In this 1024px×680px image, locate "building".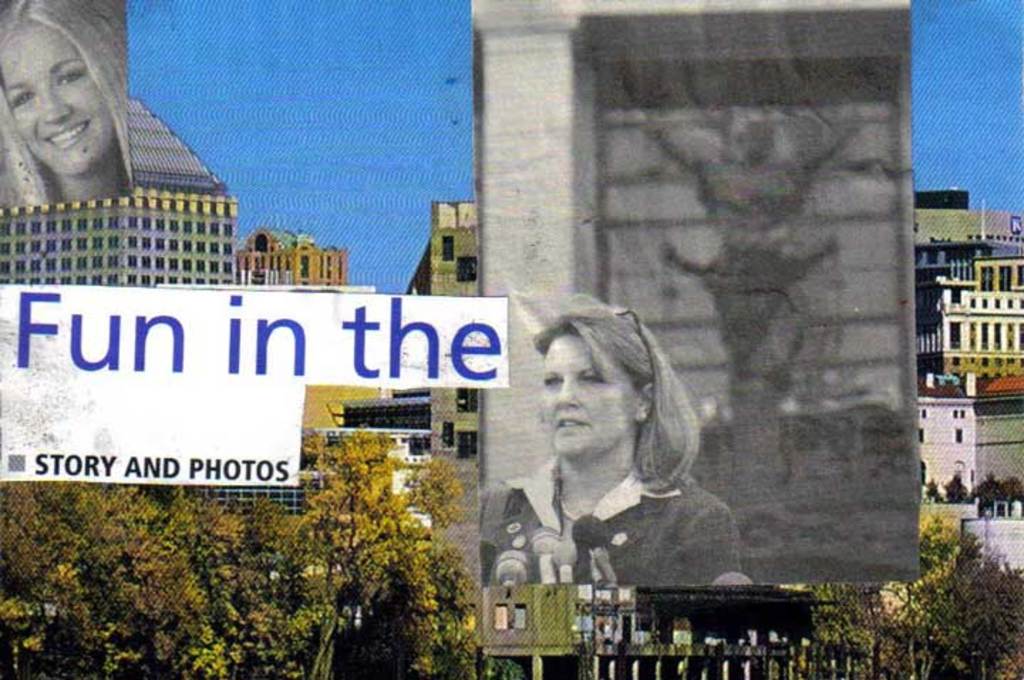
Bounding box: [left=912, top=374, right=1023, bottom=525].
